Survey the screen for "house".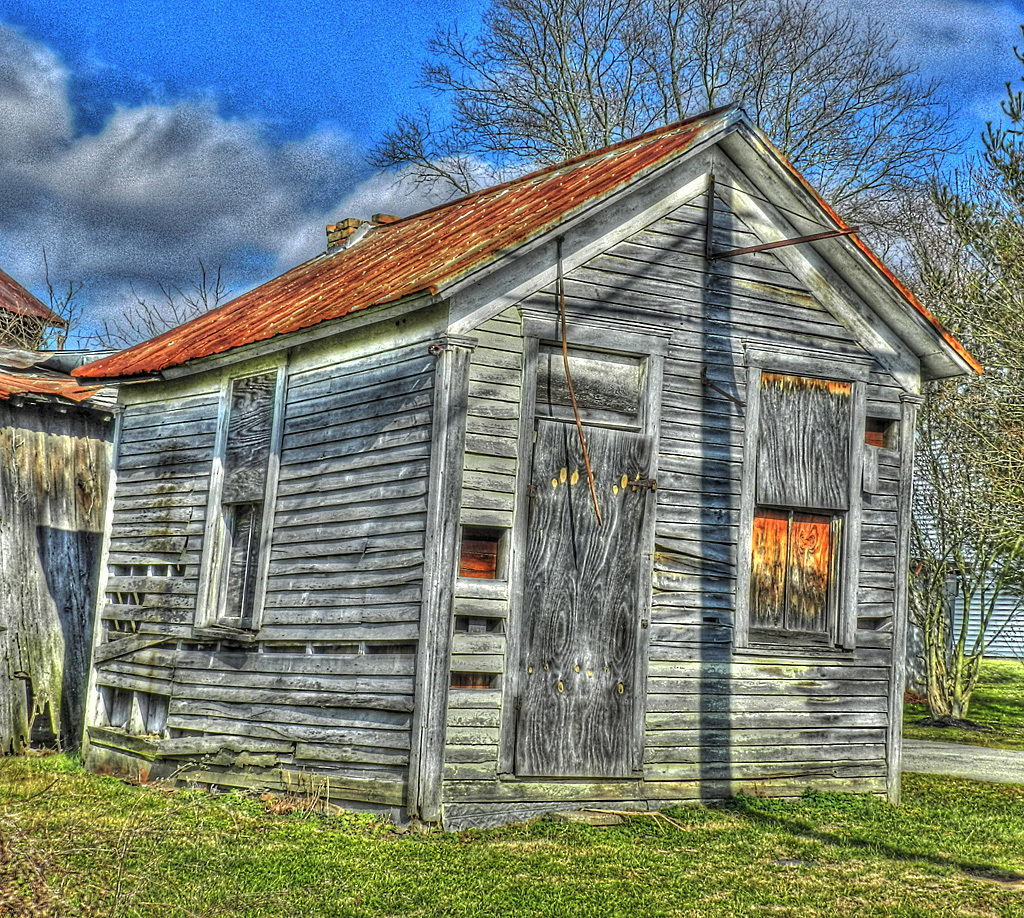
Survey found: (0,266,112,774).
